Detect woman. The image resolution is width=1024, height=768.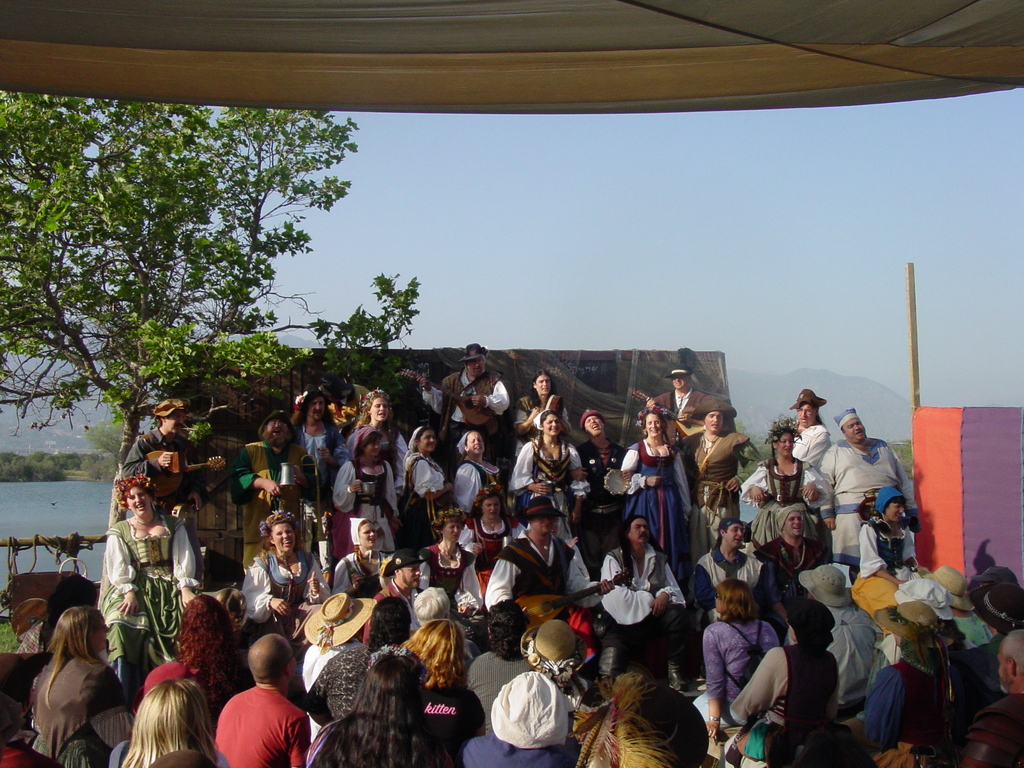
bbox=[95, 472, 196, 688].
